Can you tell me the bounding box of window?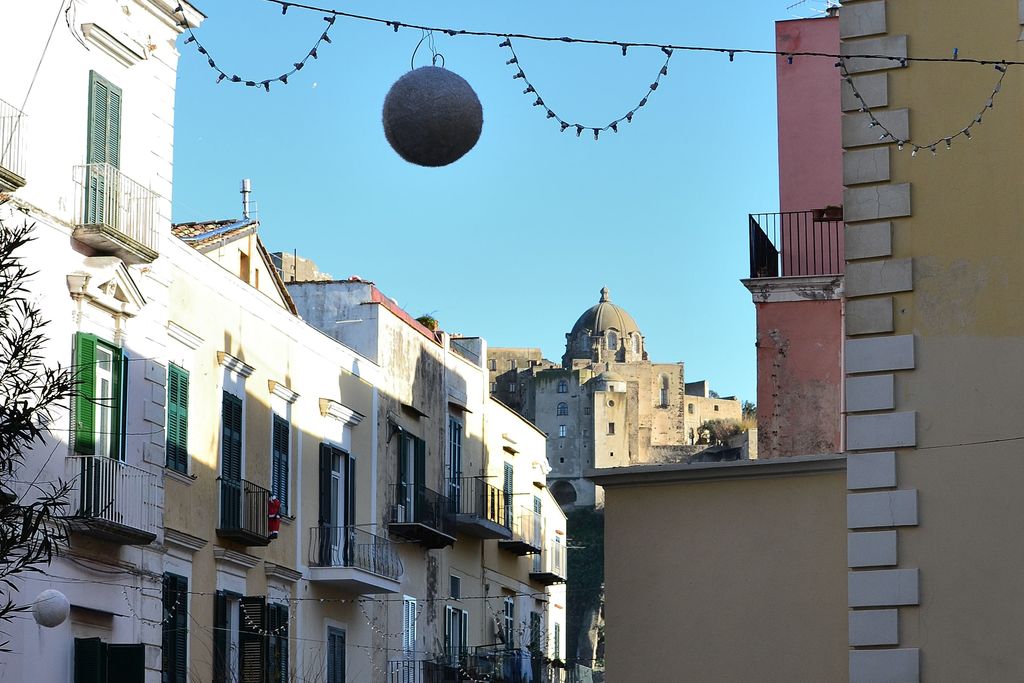
detection(322, 614, 349, 682).
